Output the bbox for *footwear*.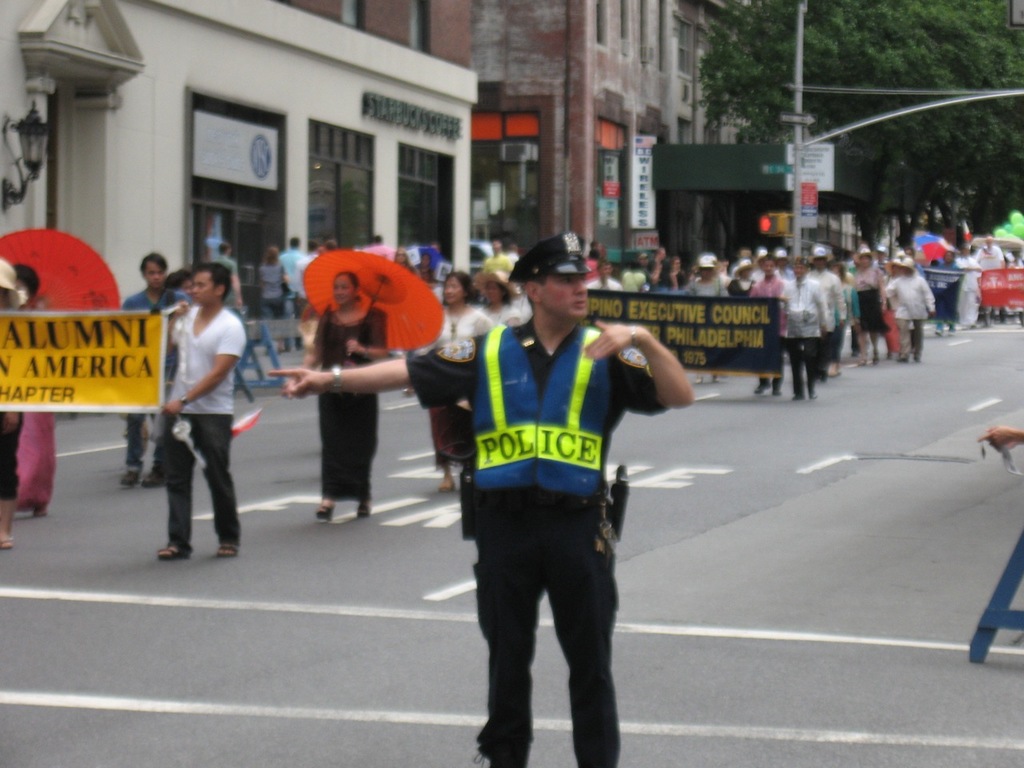
(749,378,767,393).
